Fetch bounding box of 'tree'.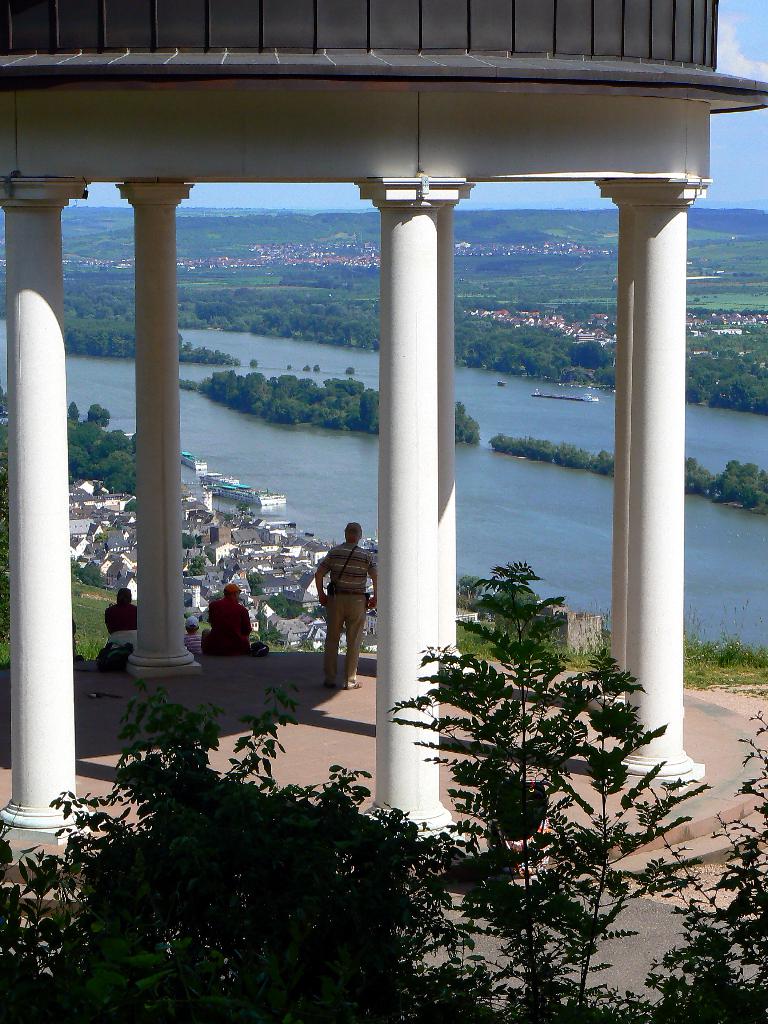
Bbox: locate(398, 506, 699, 944).
